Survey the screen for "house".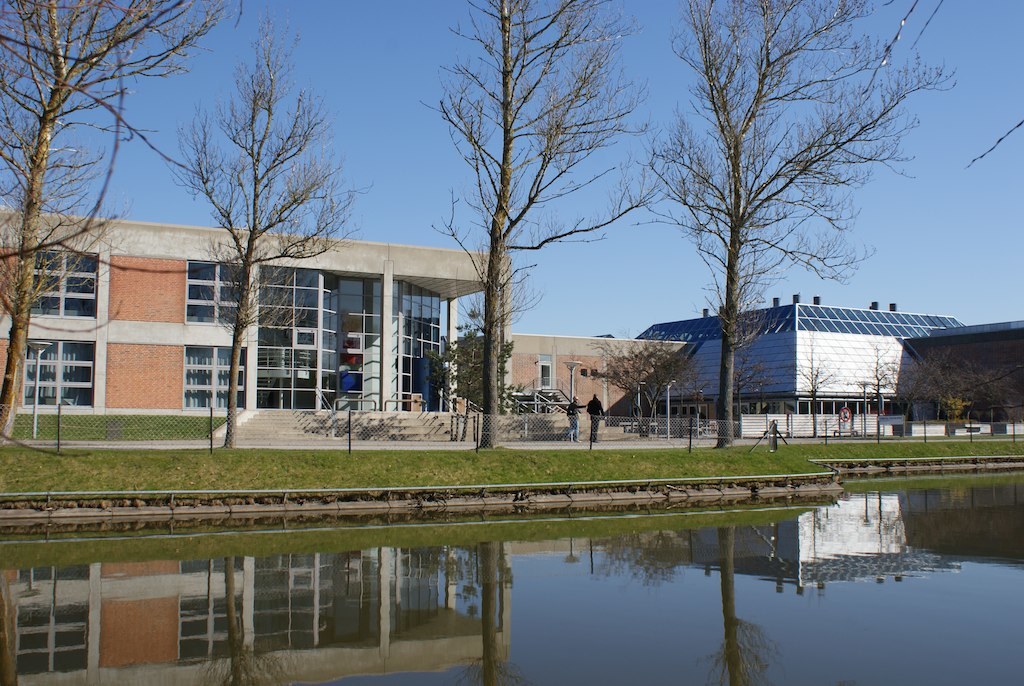
Survey found: [0,203,517,420].
